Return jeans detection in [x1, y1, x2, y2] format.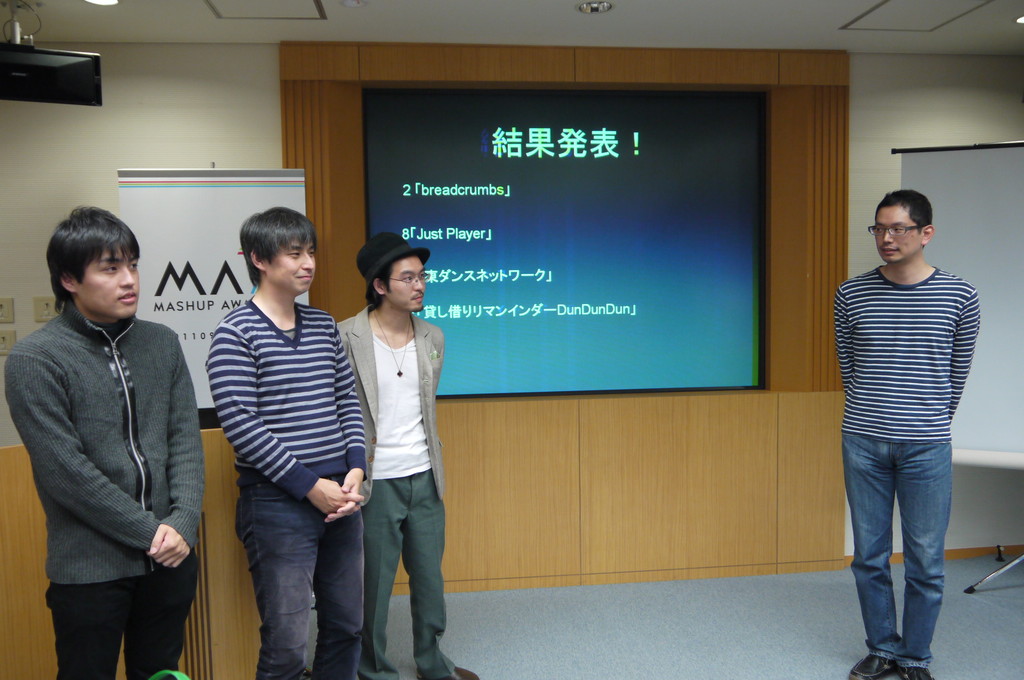
[840, 437, 953, 670].
